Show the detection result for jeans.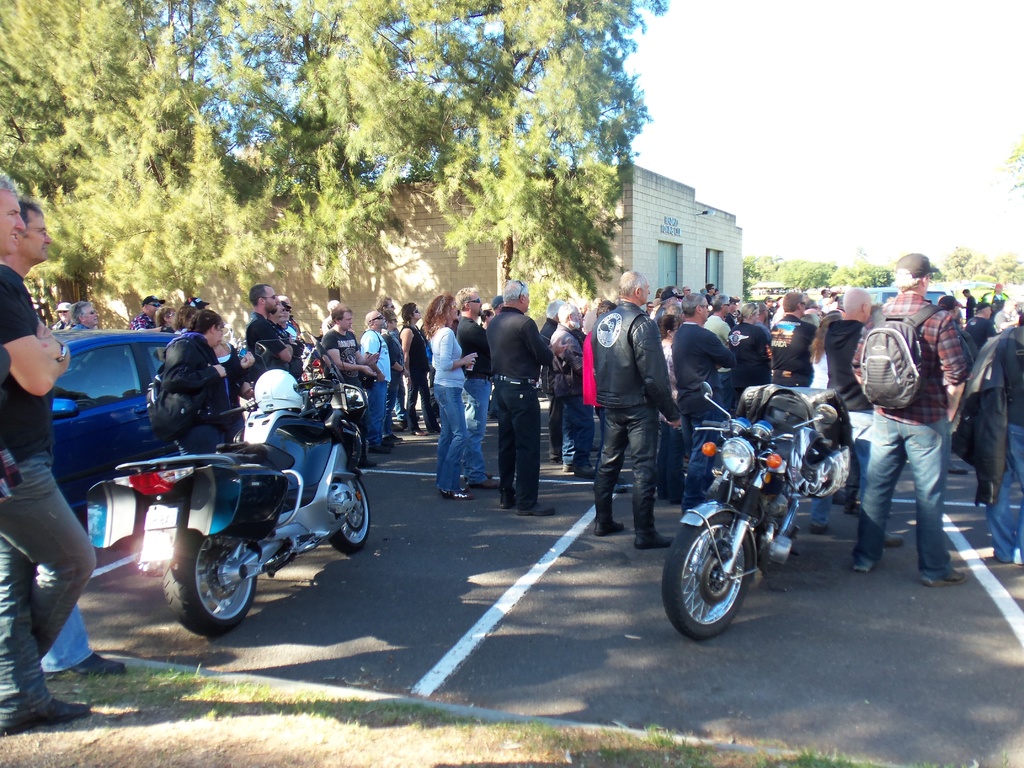
pyautogui.locateOnScreen(586, 403, 666, 538).
